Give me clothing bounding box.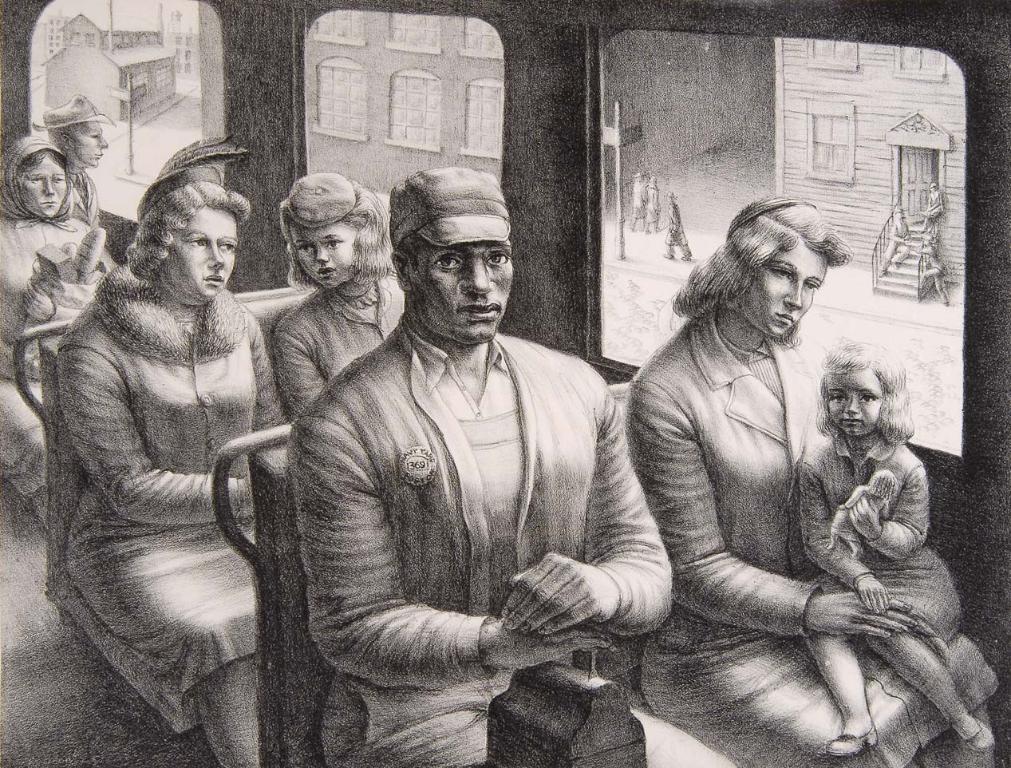
box(0, 205, 114, 493).
